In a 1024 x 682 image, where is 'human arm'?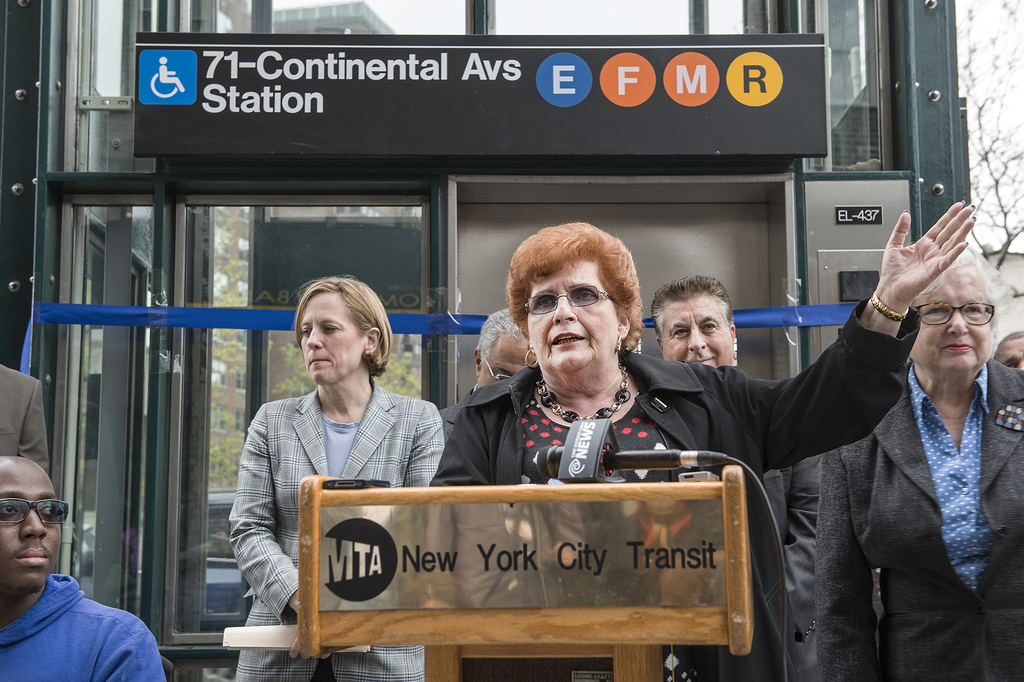
x1=423 y1=388 x2=518 y2=514.
